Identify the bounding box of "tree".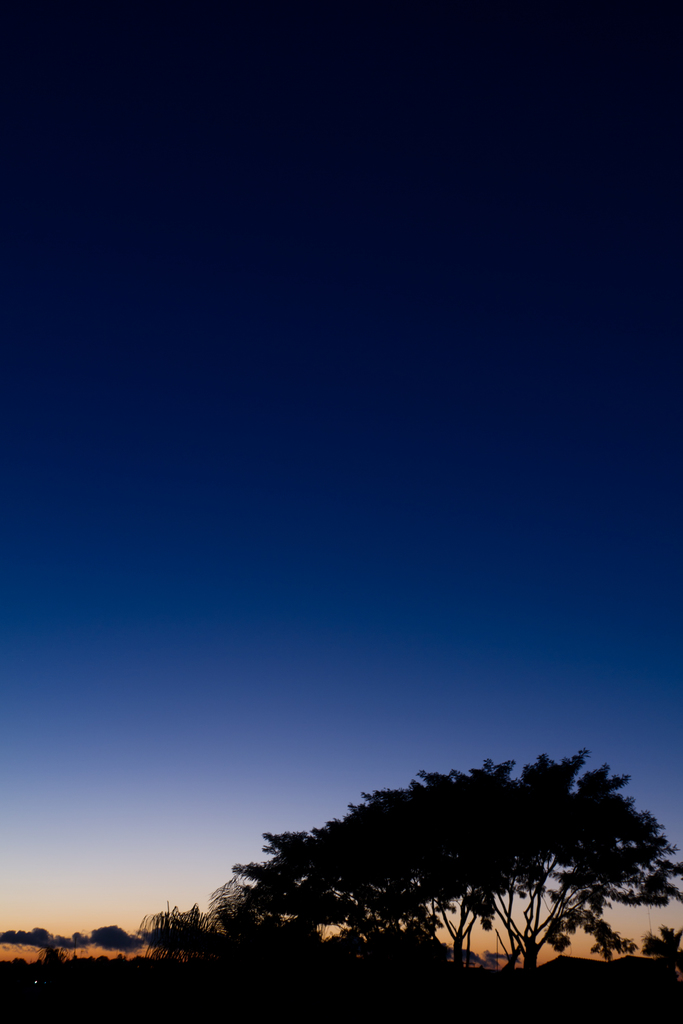
detection(192, 756, 661, 984).
